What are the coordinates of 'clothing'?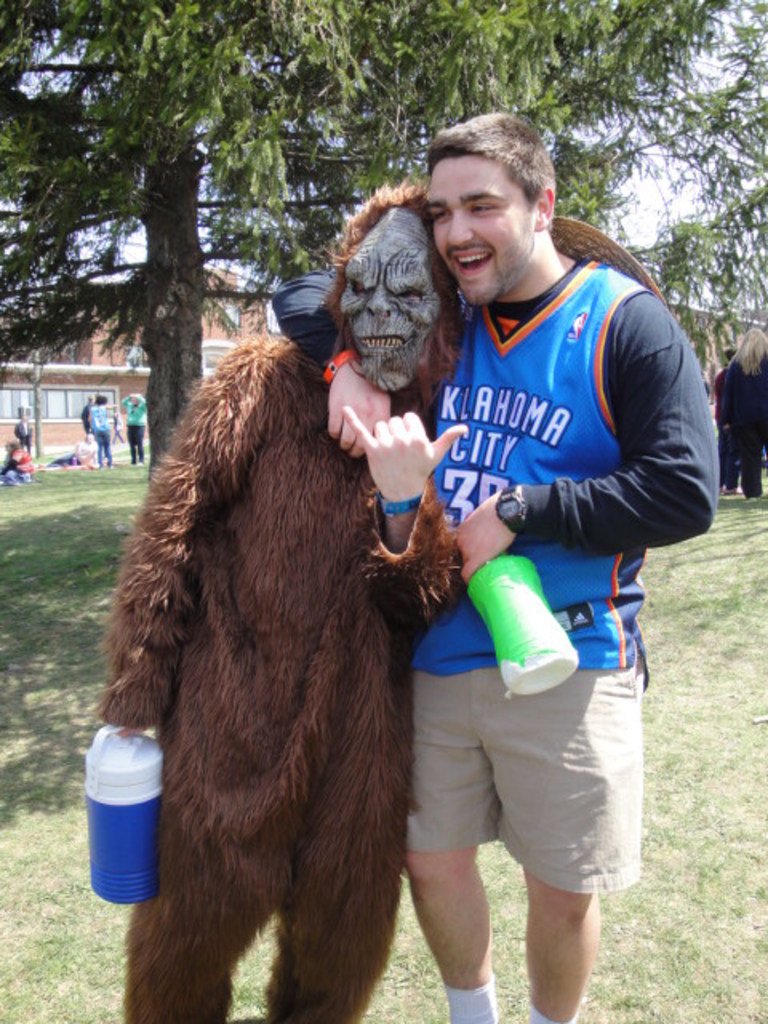
<bbox>117, 392, 150, 461</bbox>.
